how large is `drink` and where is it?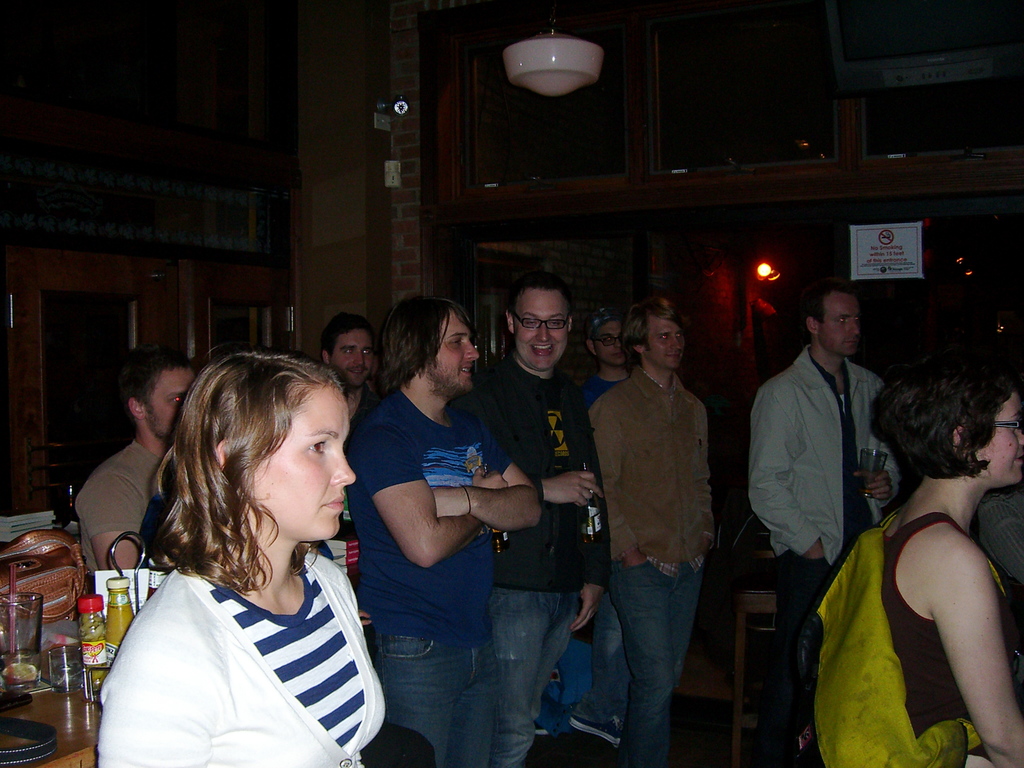
Bounding box: select_region(860, 479, 877, 495).
